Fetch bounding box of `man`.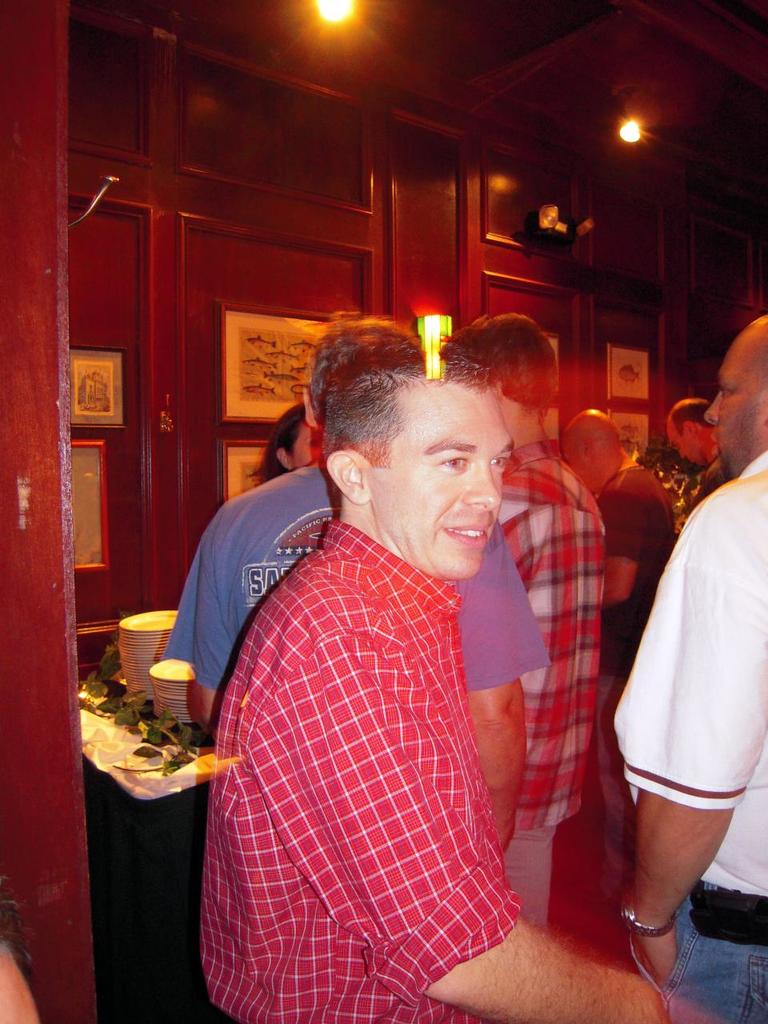
Bbox: Rect(166, 310, 559, 855).
